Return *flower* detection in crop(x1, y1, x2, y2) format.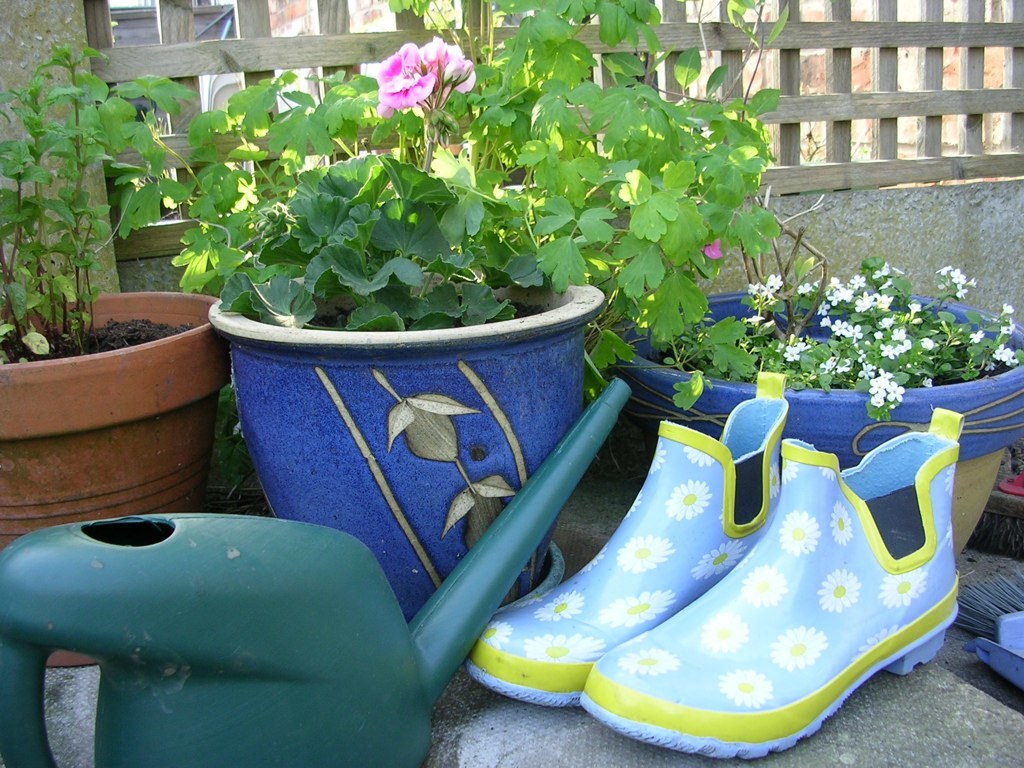
crop(233, 181, 262, 218).
